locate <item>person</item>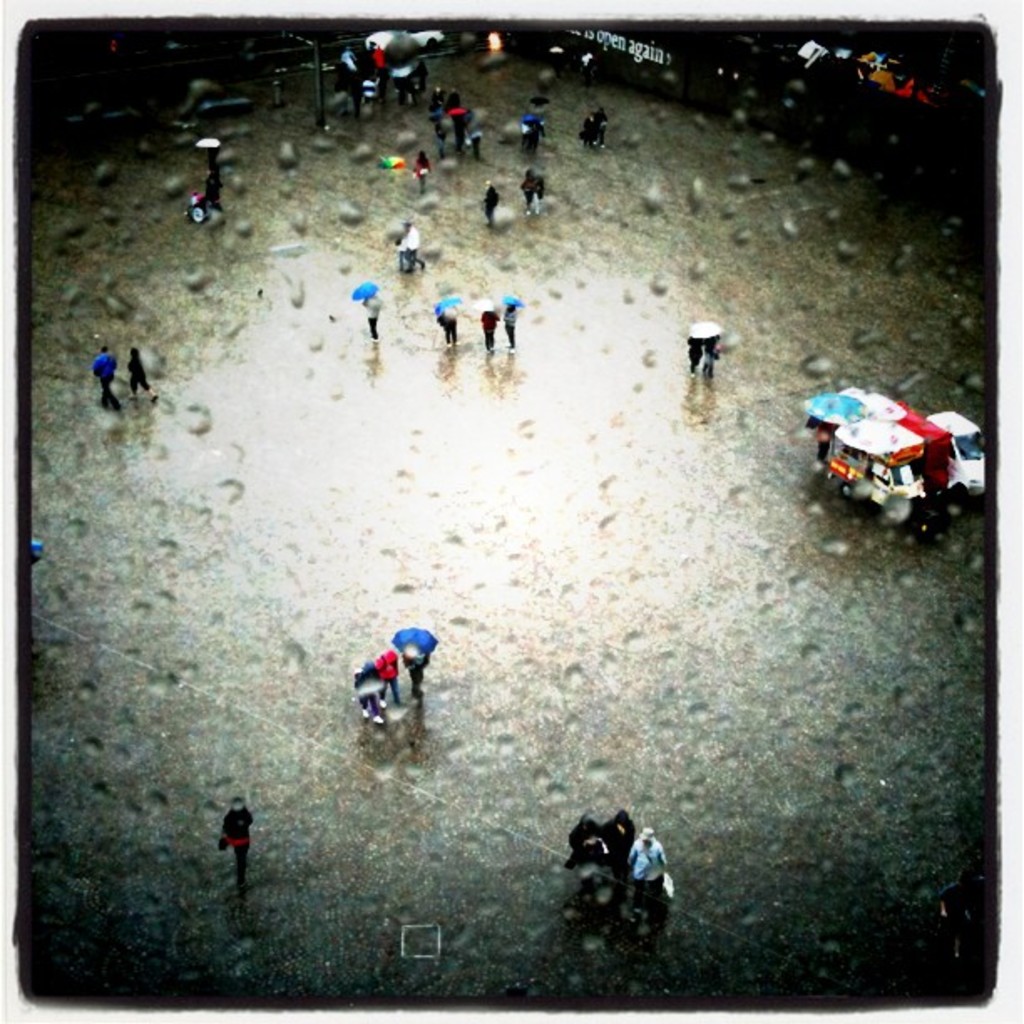
{"left": 479, "top": 177, "right": 497, "bottom": 226}
